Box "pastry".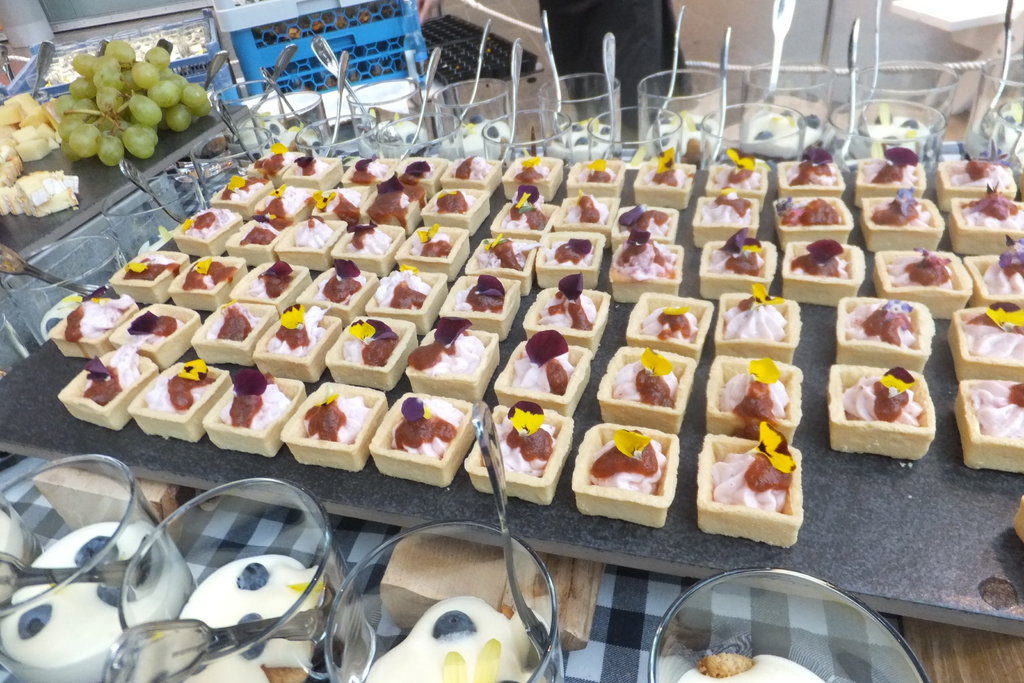
364/185/429/230.
